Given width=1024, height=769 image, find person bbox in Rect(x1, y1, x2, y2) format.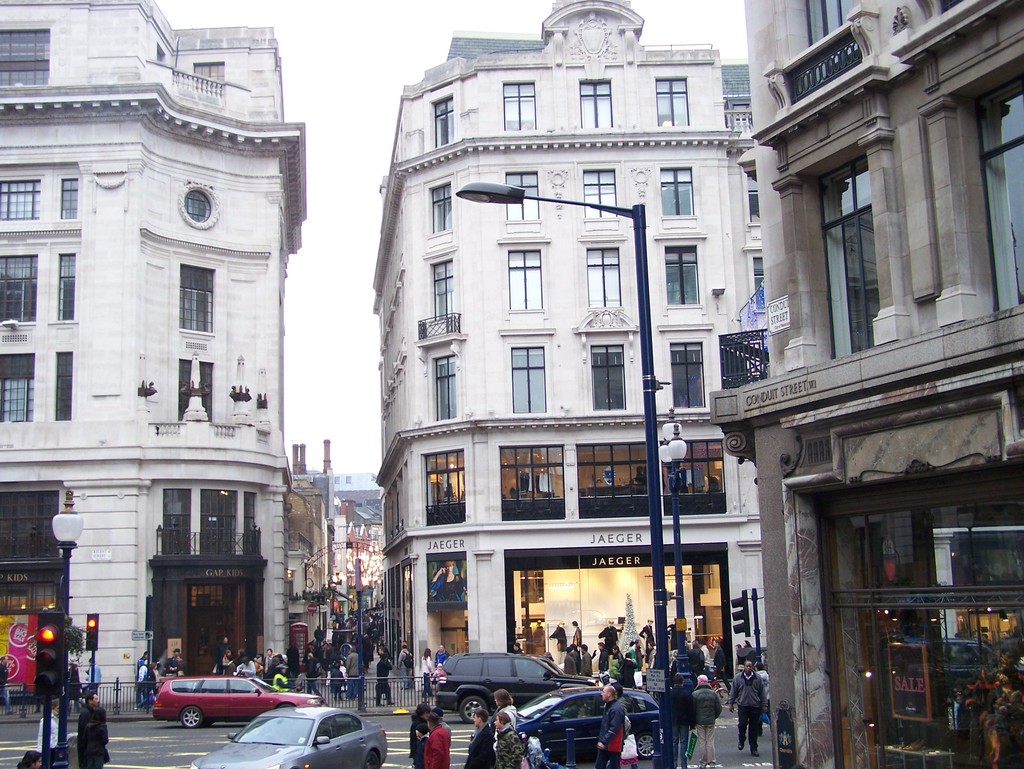
Rect(604, 681, 632, 768).
